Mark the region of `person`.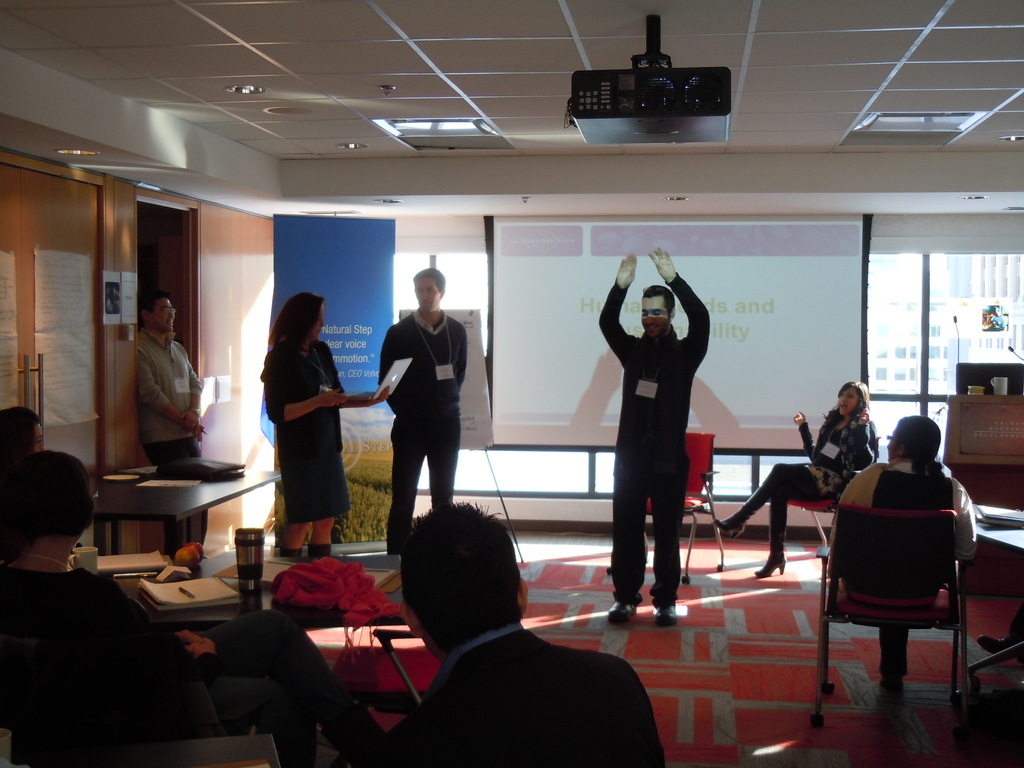
Region: locate(825, 408, 979, 679).
